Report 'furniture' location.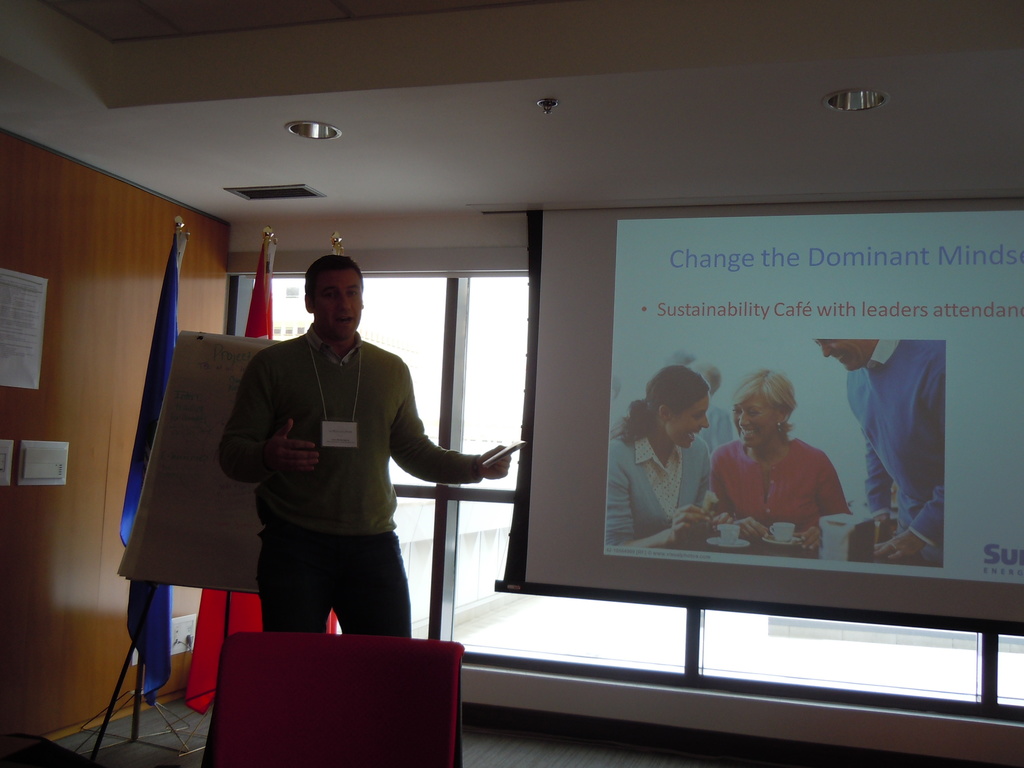
Report: x1=198, y1=628, x2=468, y2=767.
